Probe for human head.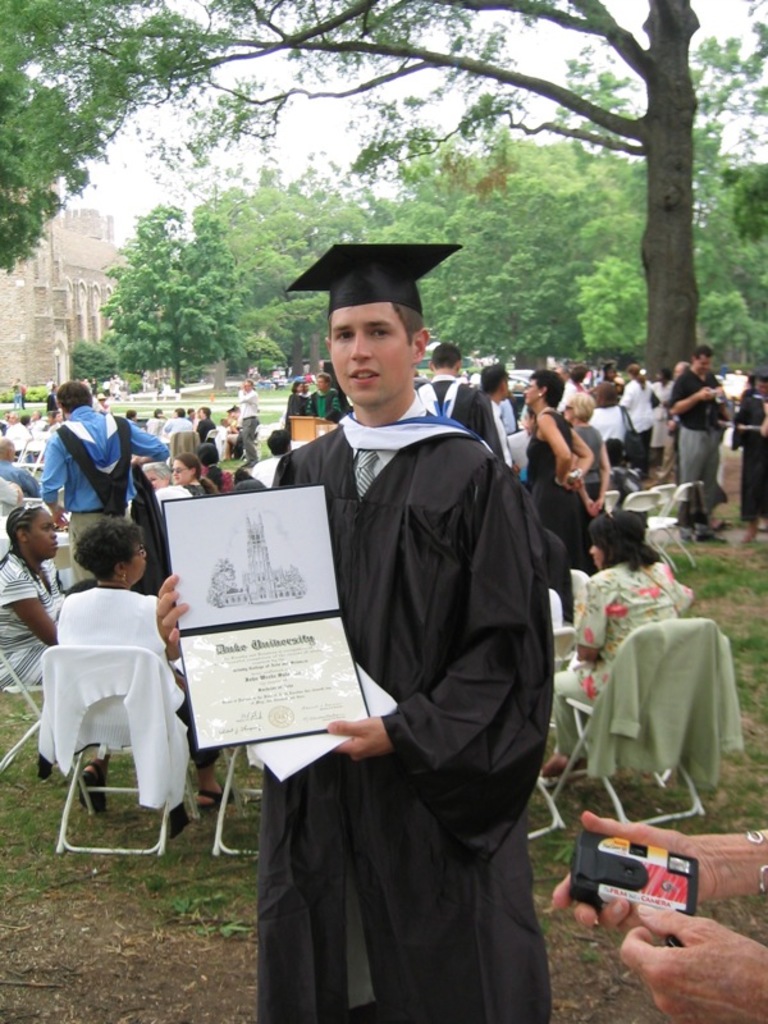
Probe result: x1=0 y1=431 x2=15 y2=463.
